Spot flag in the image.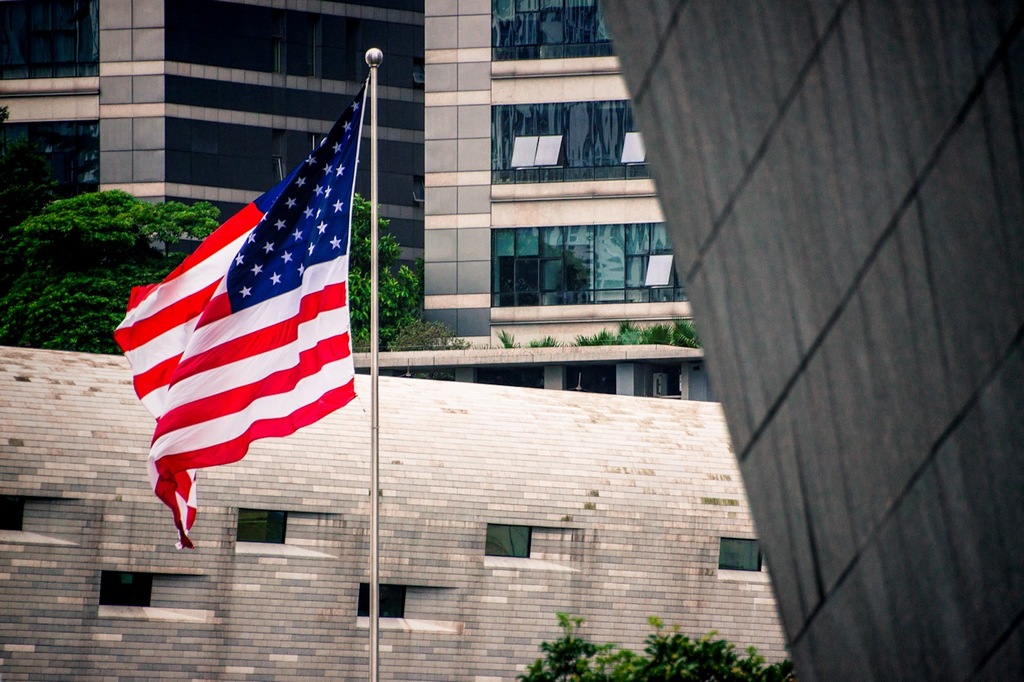
flag found at bbox=[127, 72, 366, 538].
